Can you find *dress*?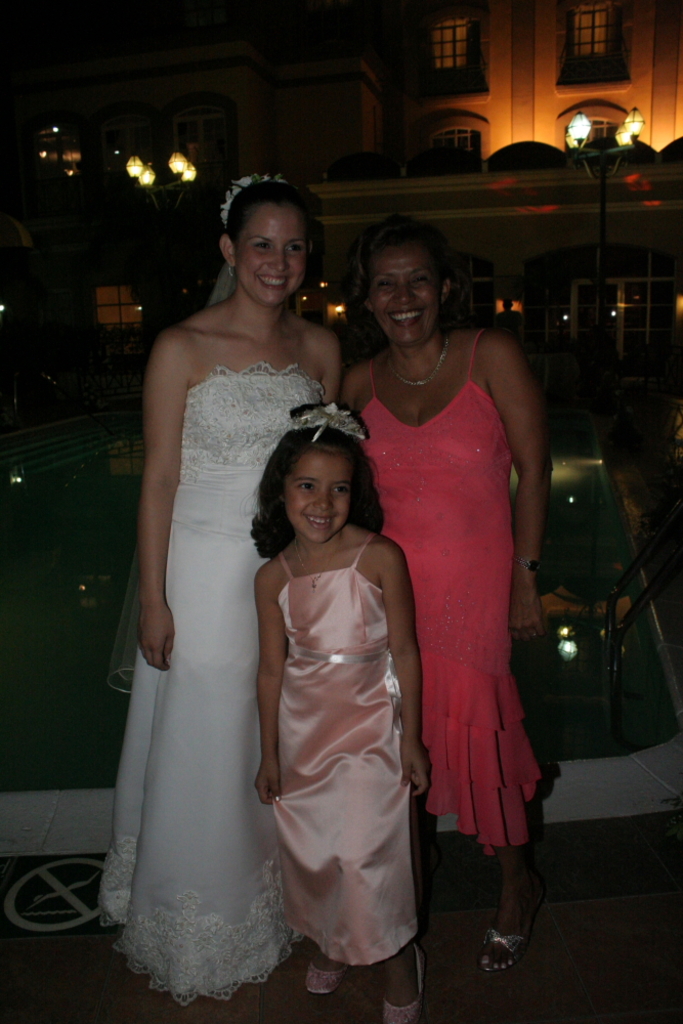
Yes, bounding box: 357/332/556/856.
